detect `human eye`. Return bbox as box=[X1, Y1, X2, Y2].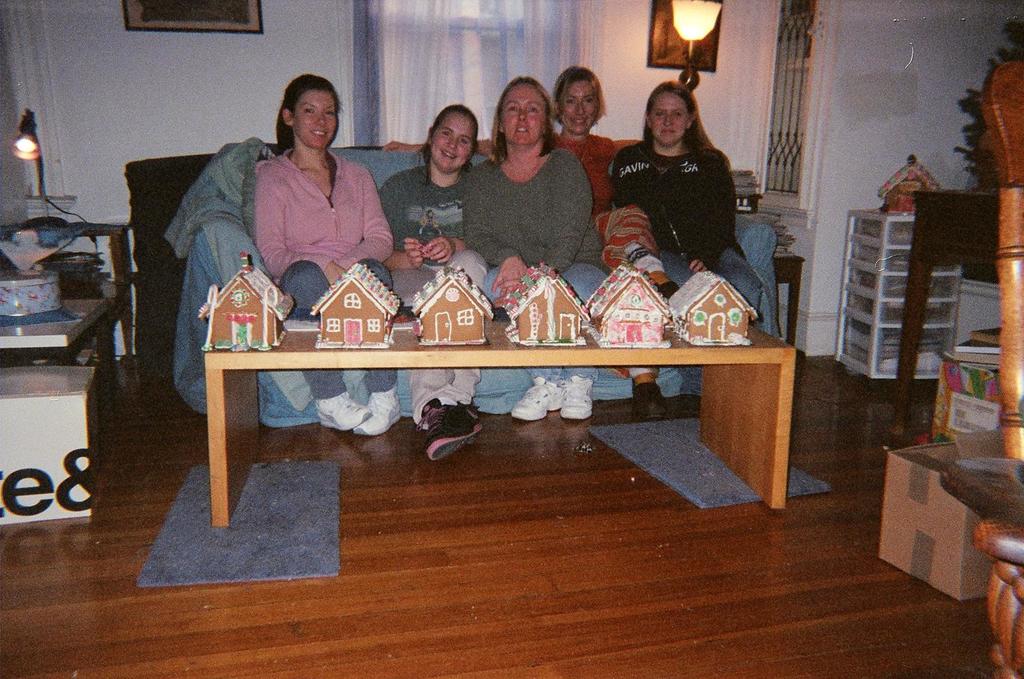
box=[564, 95, 573, 105].
